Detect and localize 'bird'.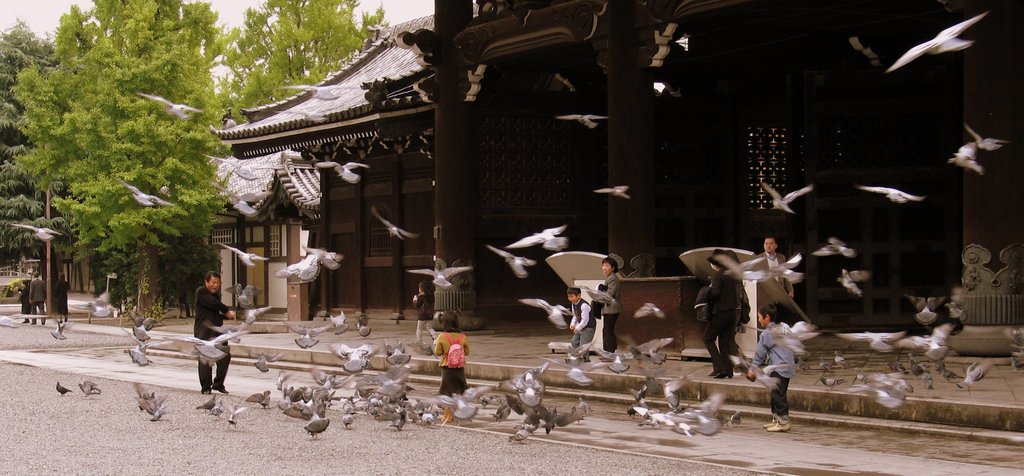
Localized at crop(246, 308, 286, 324).
